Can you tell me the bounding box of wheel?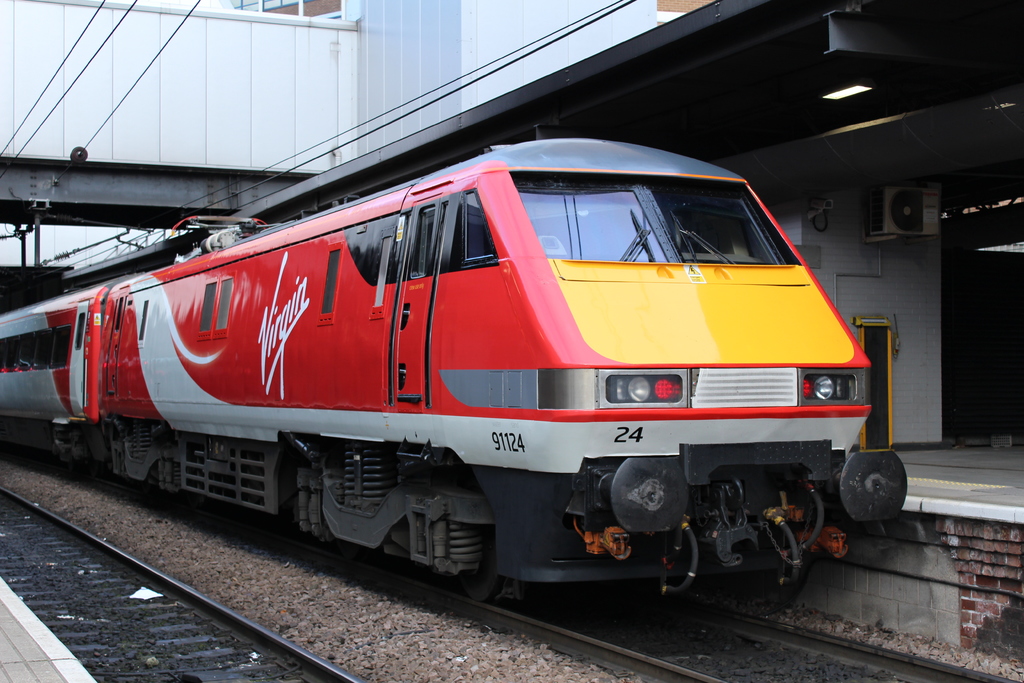
l=451, t=539, r=500, b=604.
